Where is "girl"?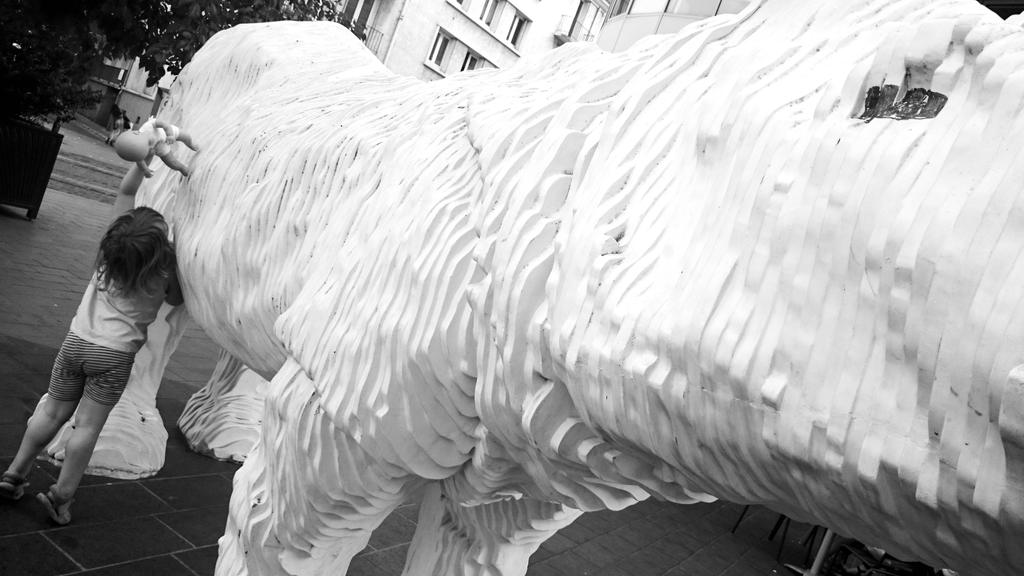
4, 205, 184, 520.
